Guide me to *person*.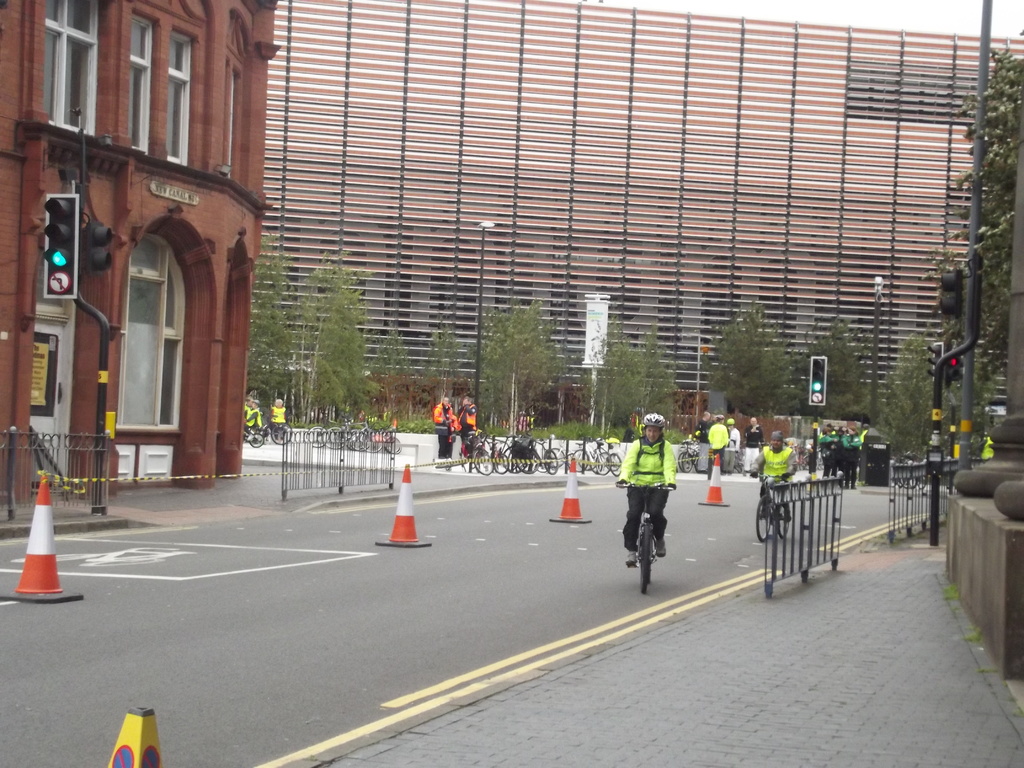
Guidance: 432:395:451:442.
